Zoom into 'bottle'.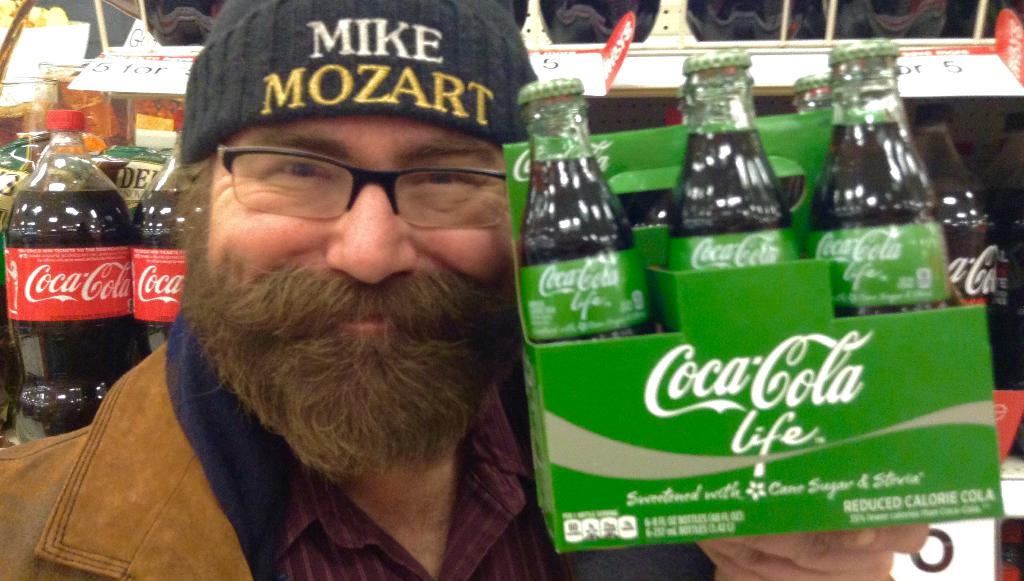
Zoom target: <bbox>125, 108, 204, 360</bbox>.
